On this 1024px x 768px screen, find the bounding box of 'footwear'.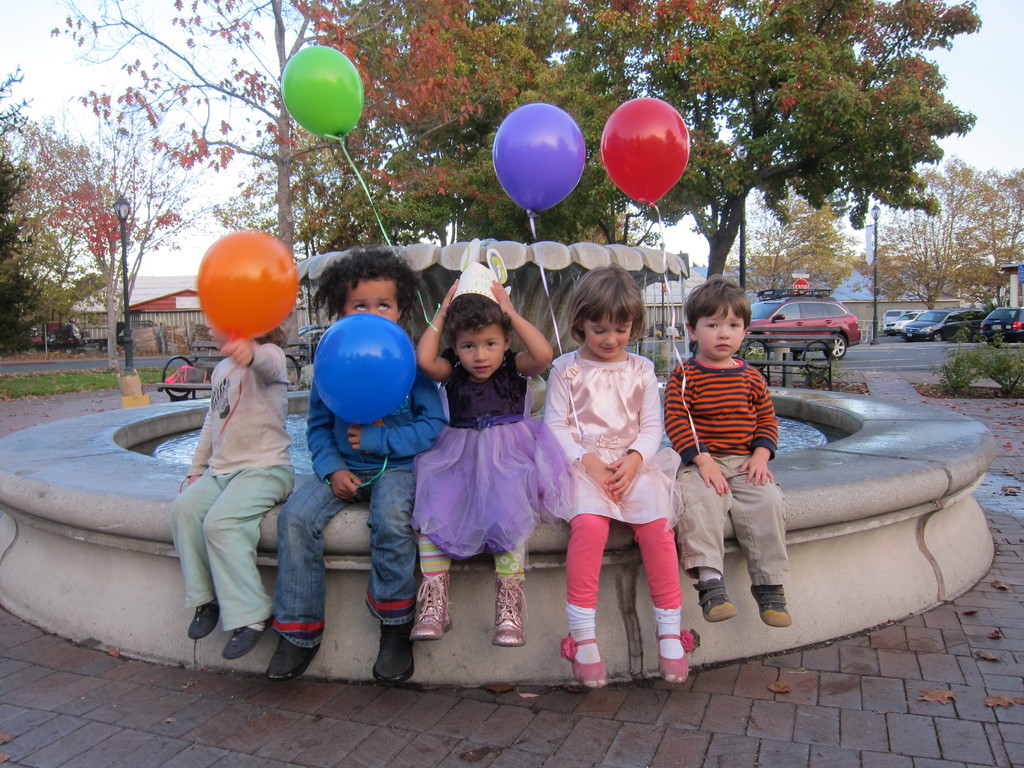
Bounding box: region(652, 627, 703, 680).
